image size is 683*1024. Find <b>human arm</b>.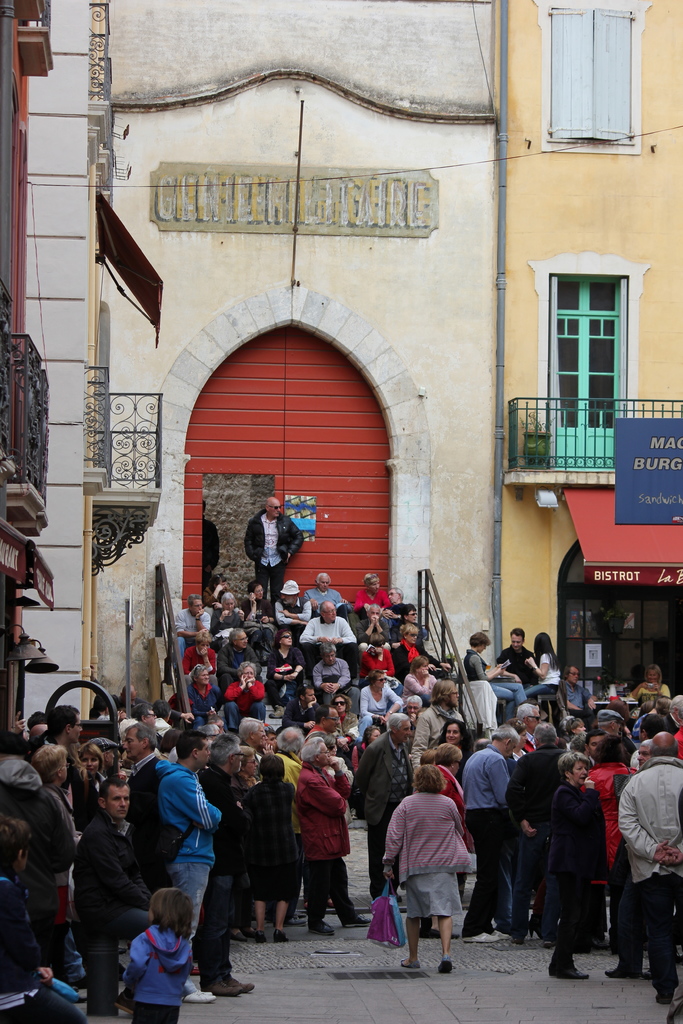
(left=187, top=691, right=218, bottom=717).
